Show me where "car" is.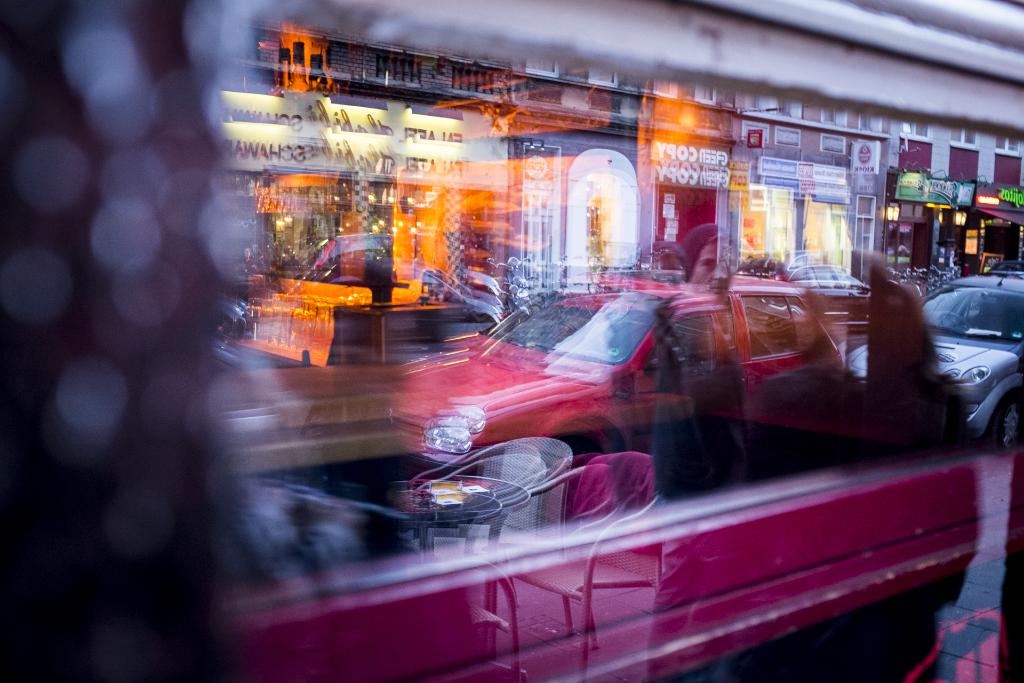
"car" is at select_region(903, 261, 1023, 438).
